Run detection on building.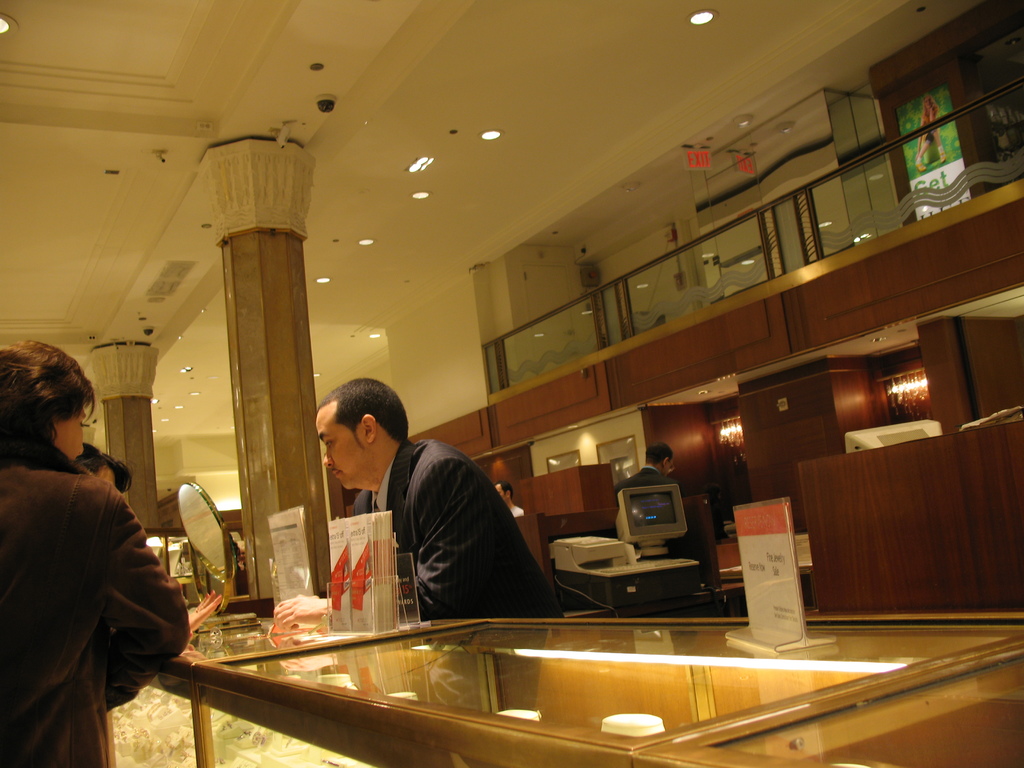
Result: 1, 0, 1020, 767.
